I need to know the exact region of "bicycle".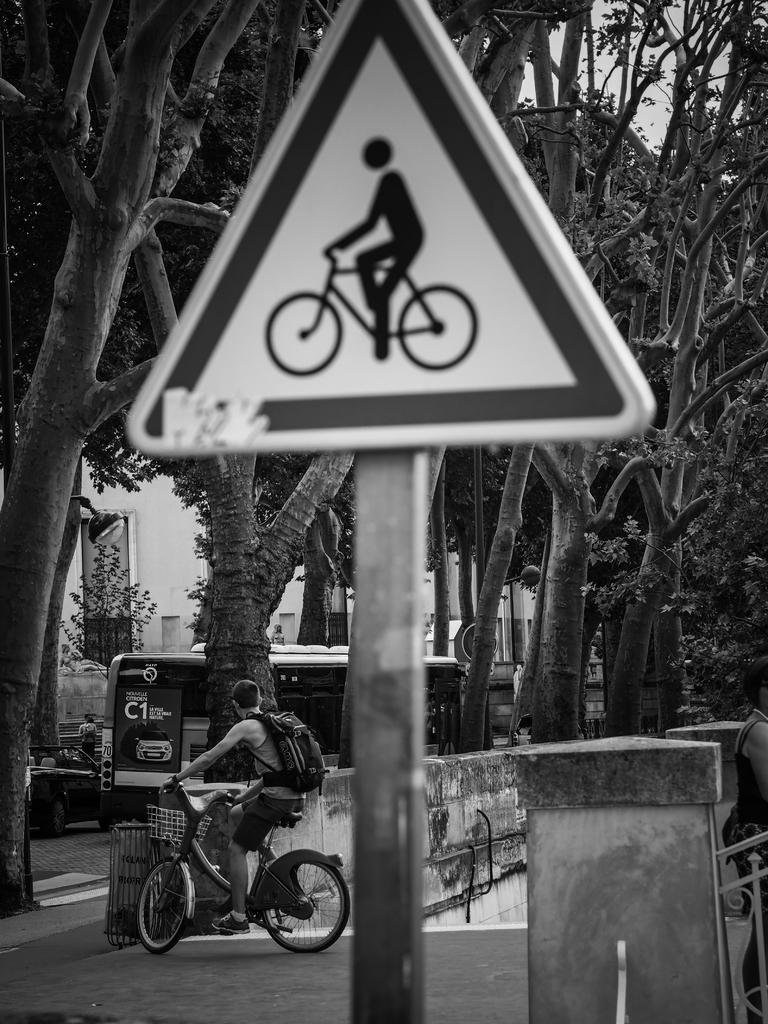
Region: <region>140, 776, 349, 956</region>.
